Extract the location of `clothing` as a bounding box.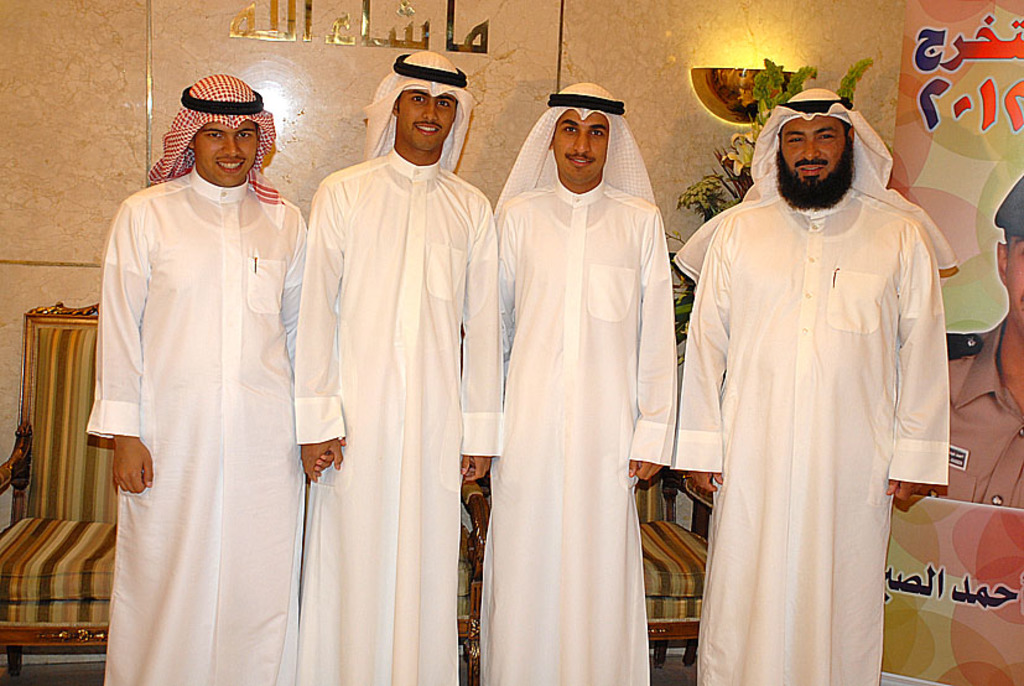
[345, 43, 484, 177].
